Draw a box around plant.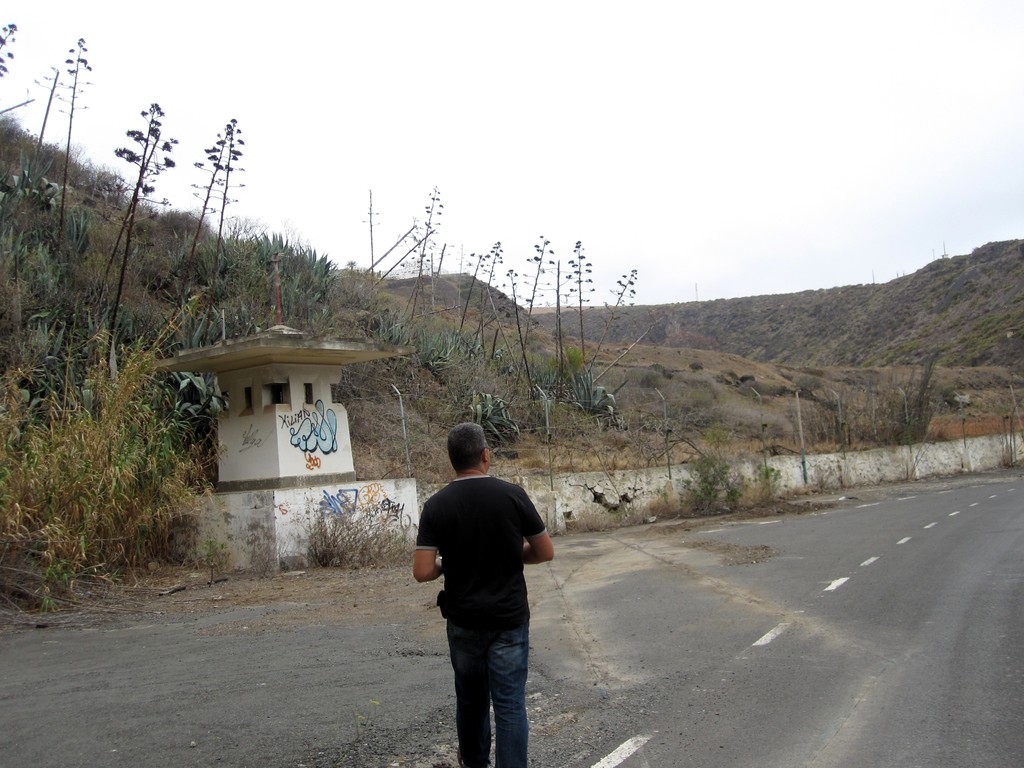
(361, 215, 416, 273).
